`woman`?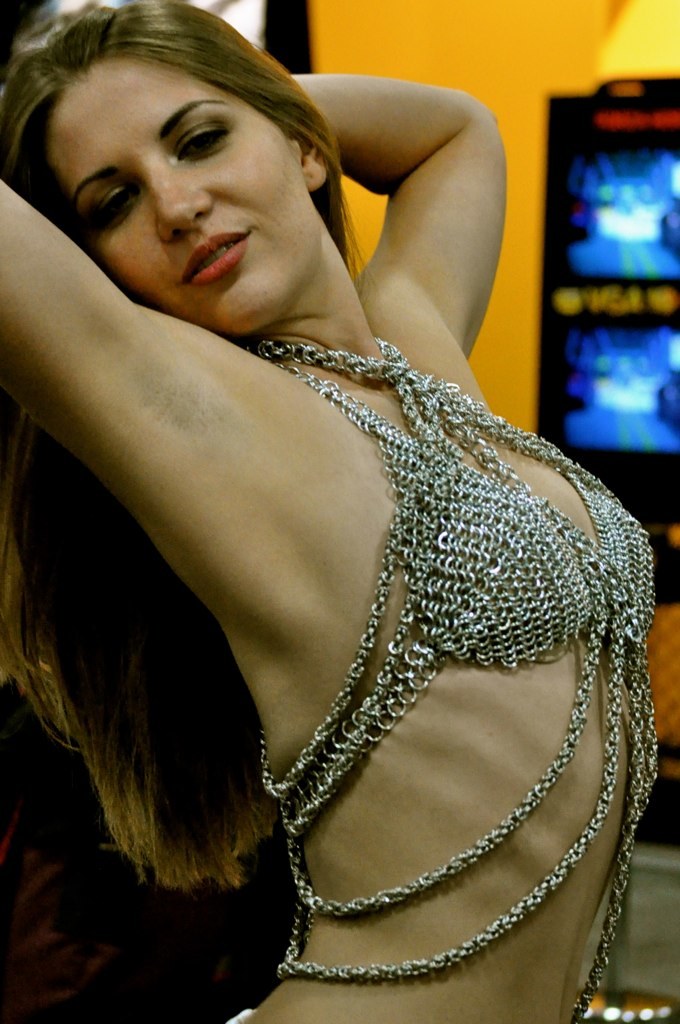
0/0/668/971
